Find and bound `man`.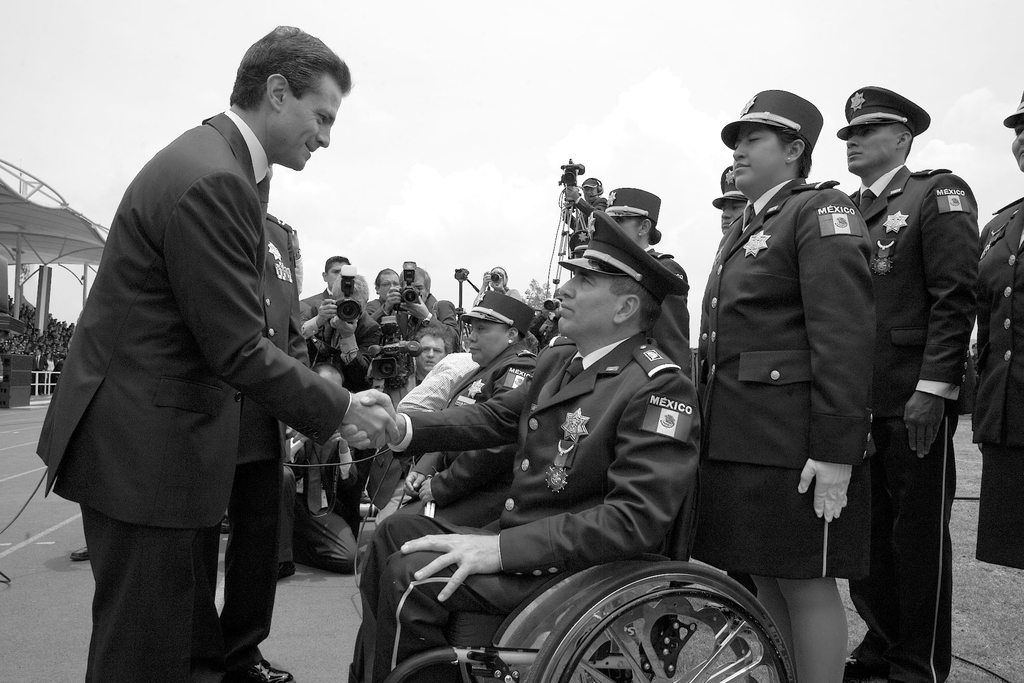
Bound: bbox=(381, 265, 458, 358).
